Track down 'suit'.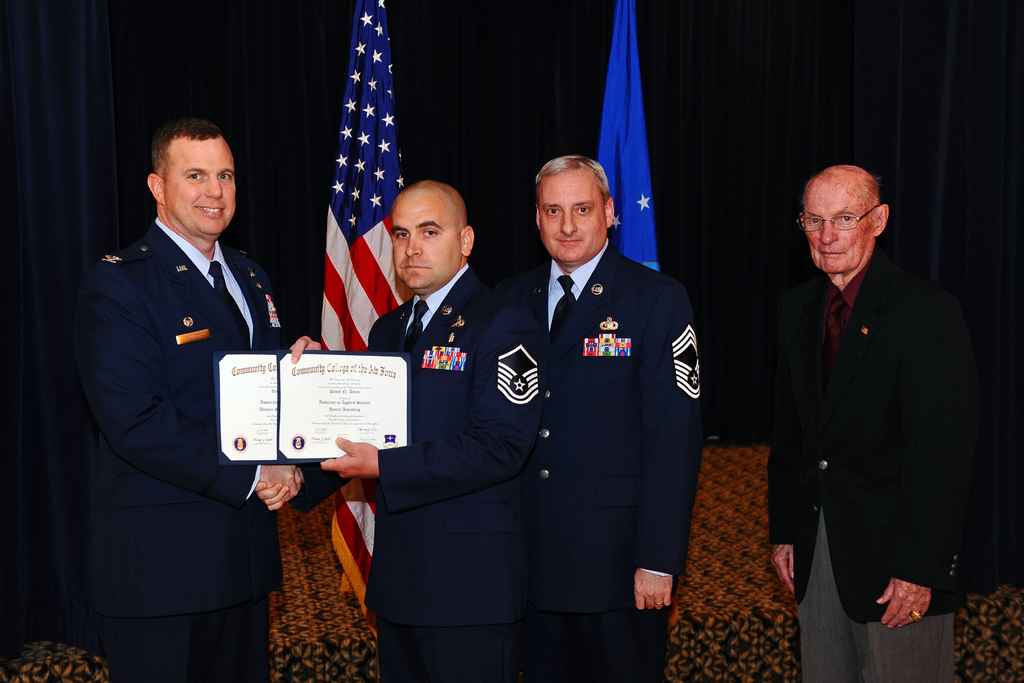
Tracked to l=75, t=213, r=294, b=682.
